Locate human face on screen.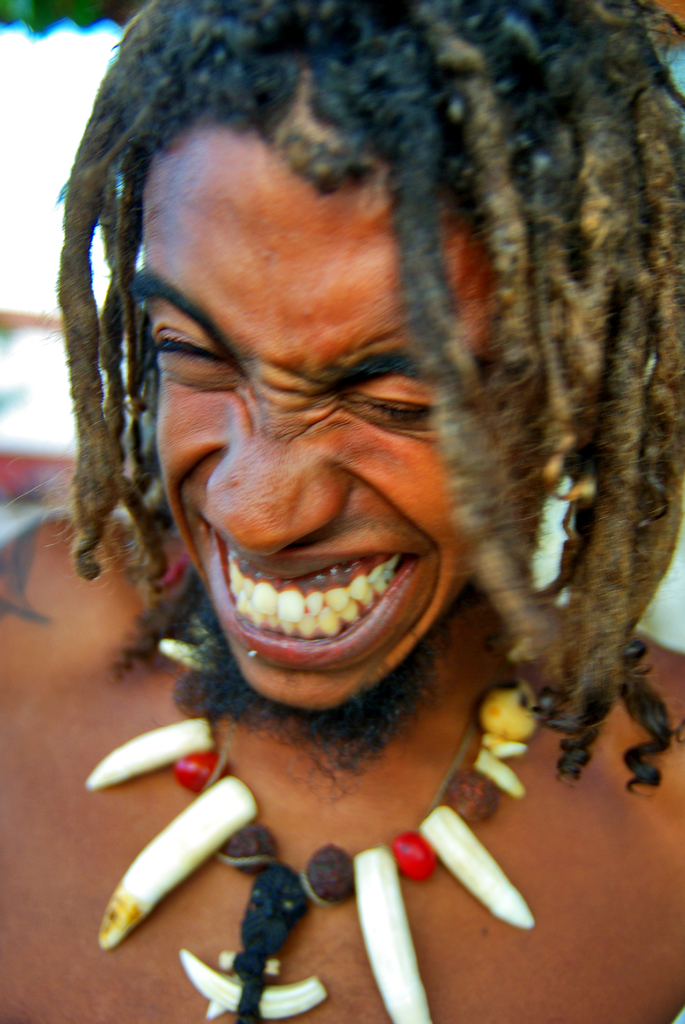
On screen at bbox=(154, 121, 501, 717).
